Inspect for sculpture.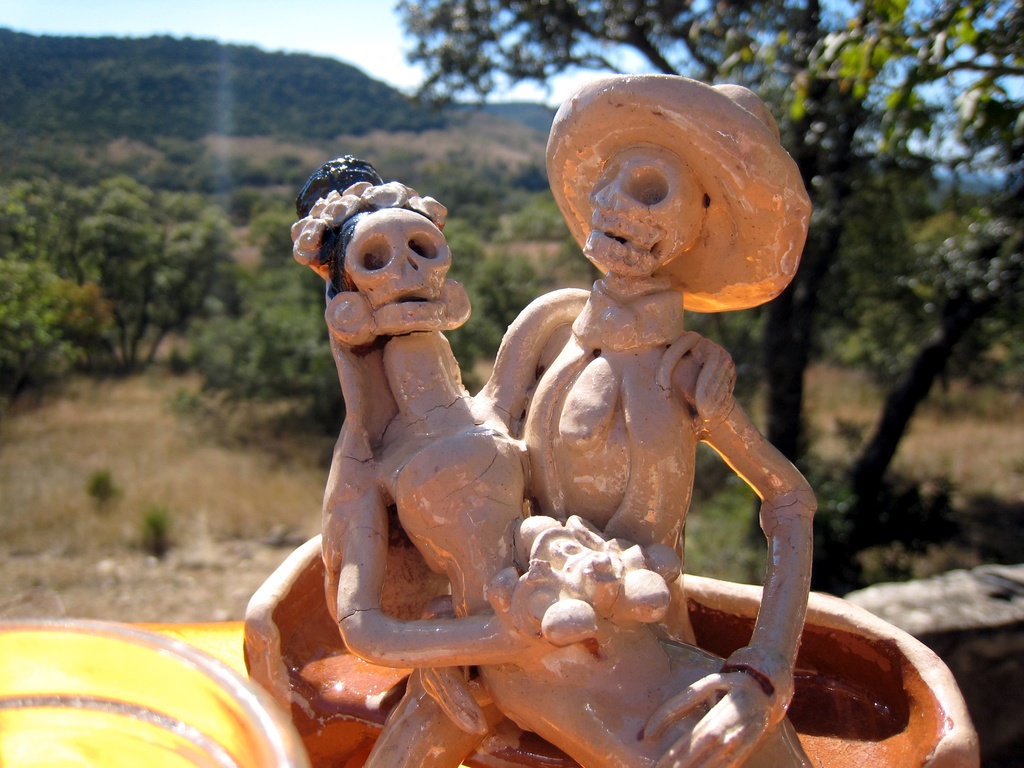
Inspection: 244/65/985/767.
